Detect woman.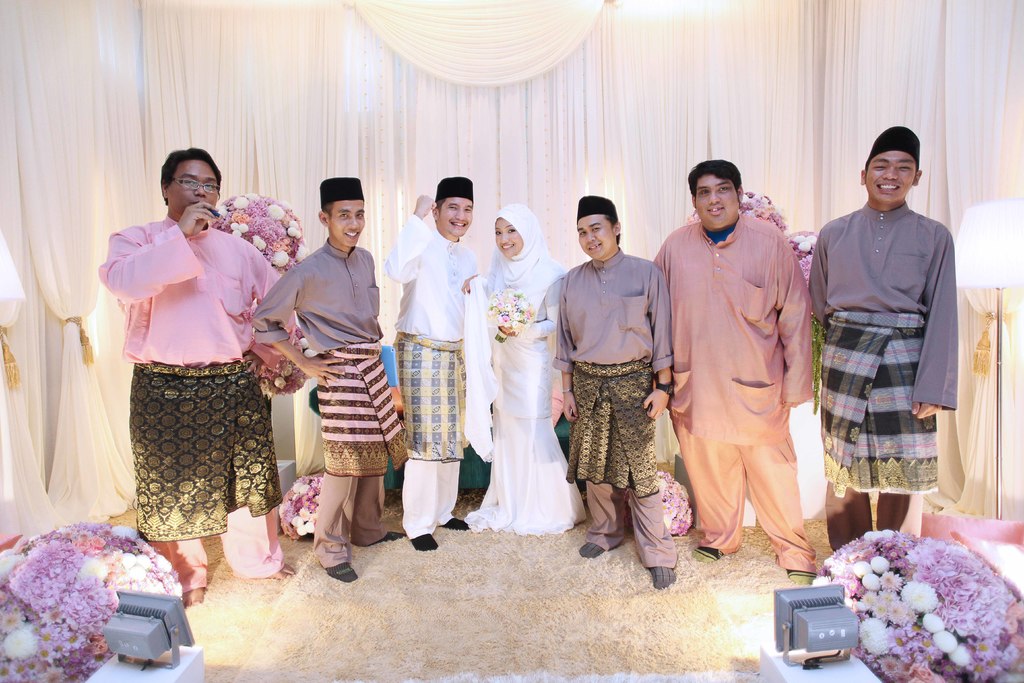
Detected at BBox(451, 210, 581, 527).
